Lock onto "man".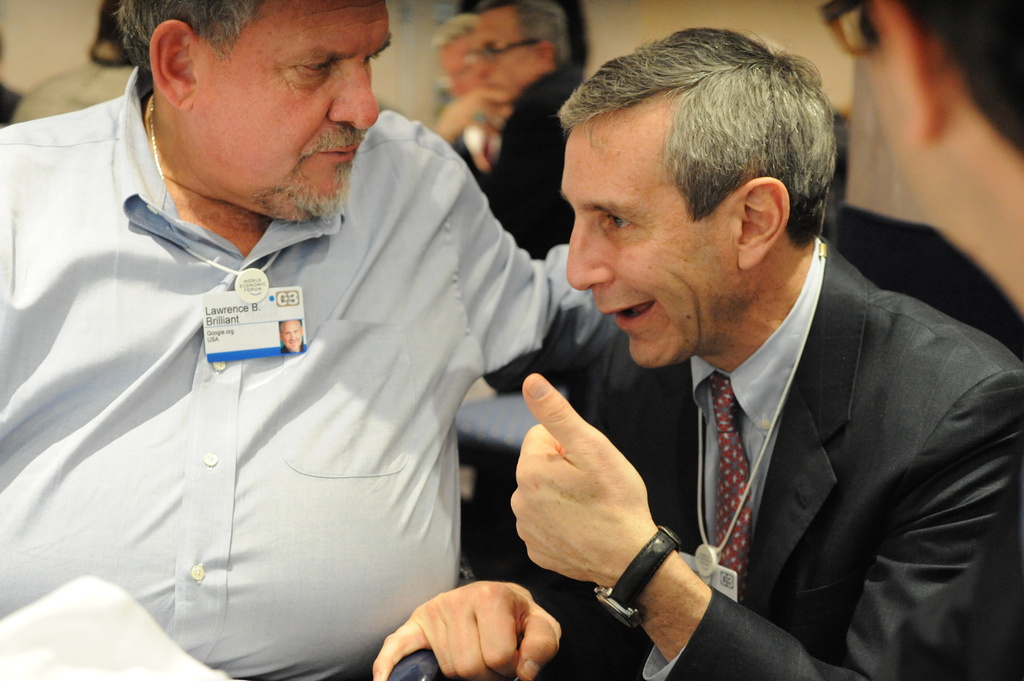
Locked: pyautogui.locateOnScreen(476, 41, 1014, 677).
